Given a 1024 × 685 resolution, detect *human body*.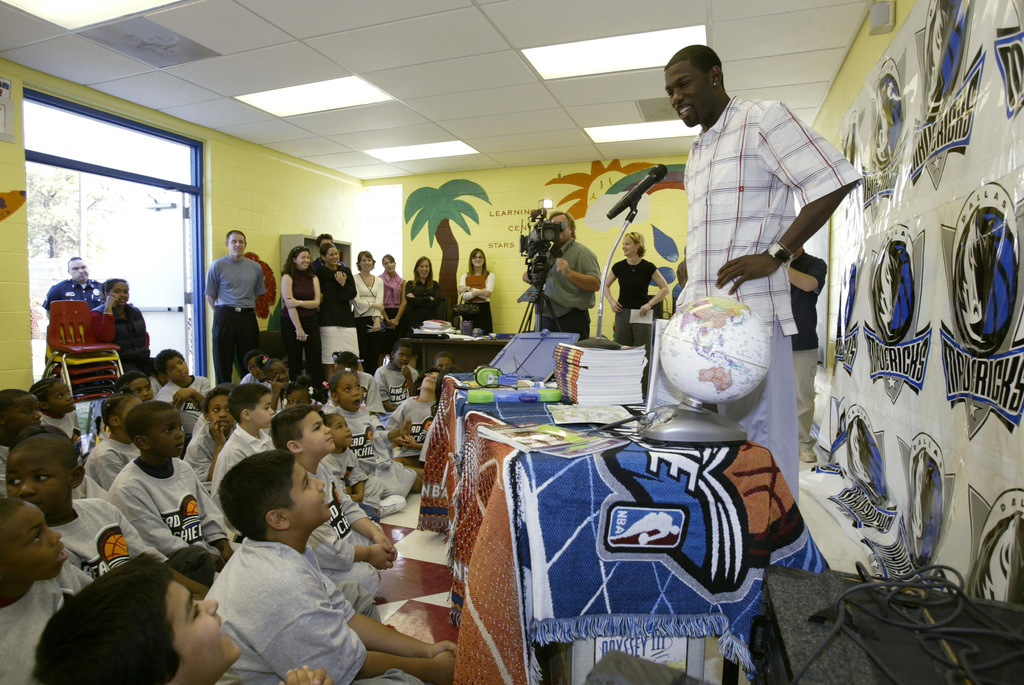
crop(93, 292, 150, 371).
